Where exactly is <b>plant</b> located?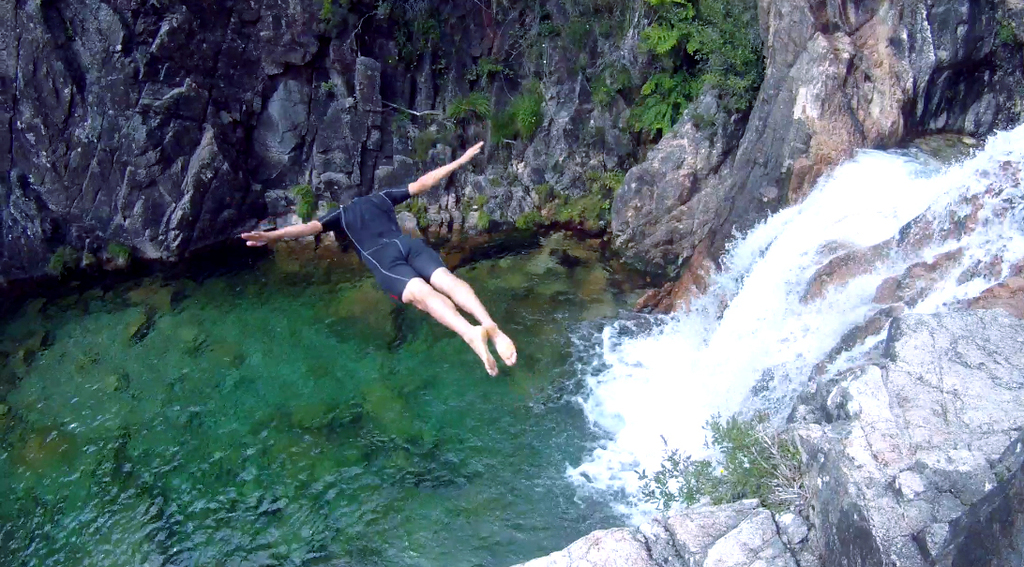
Its bounding box is 294, 182, 318, 220.
